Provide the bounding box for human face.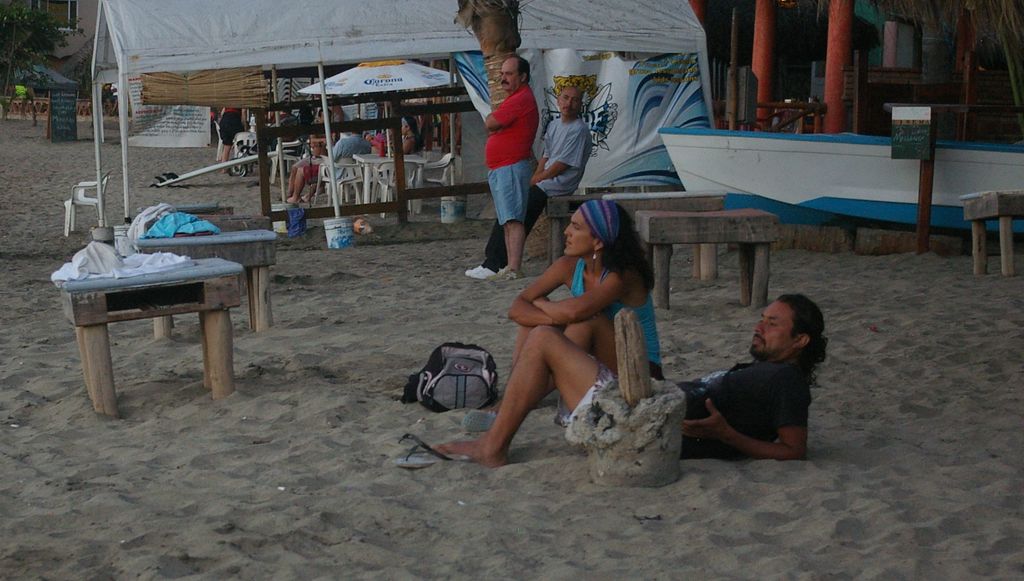
(x1=557, y1=90, x2=579, y2=117).
